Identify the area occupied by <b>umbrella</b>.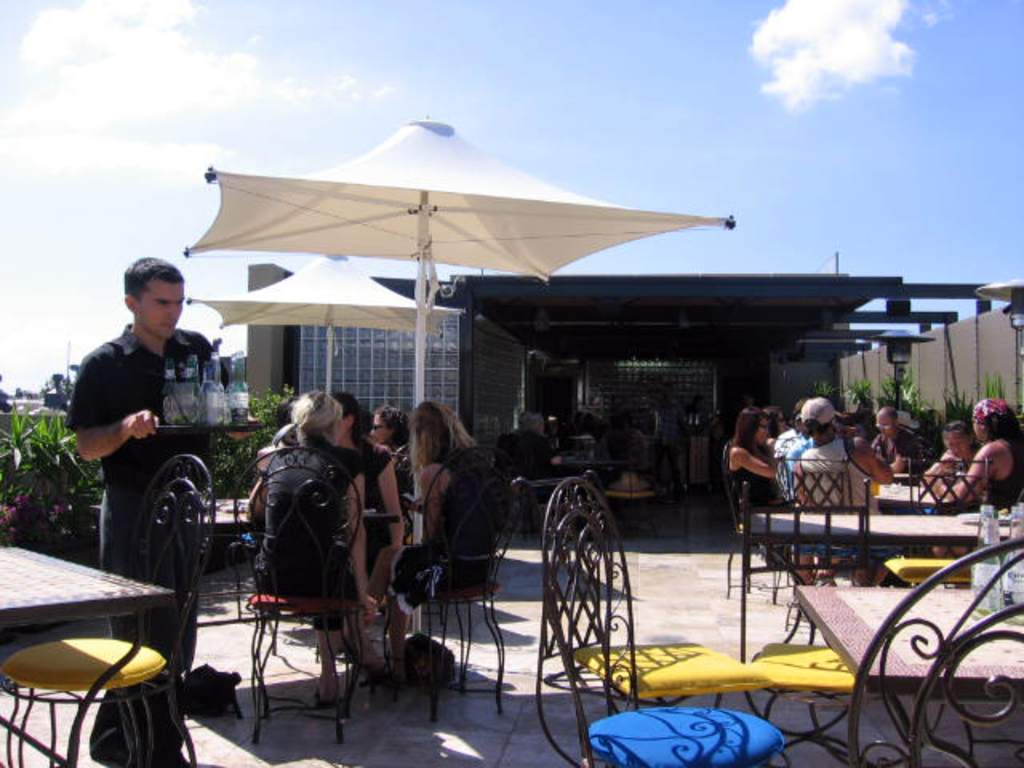
Area: 184/117/731/632.
